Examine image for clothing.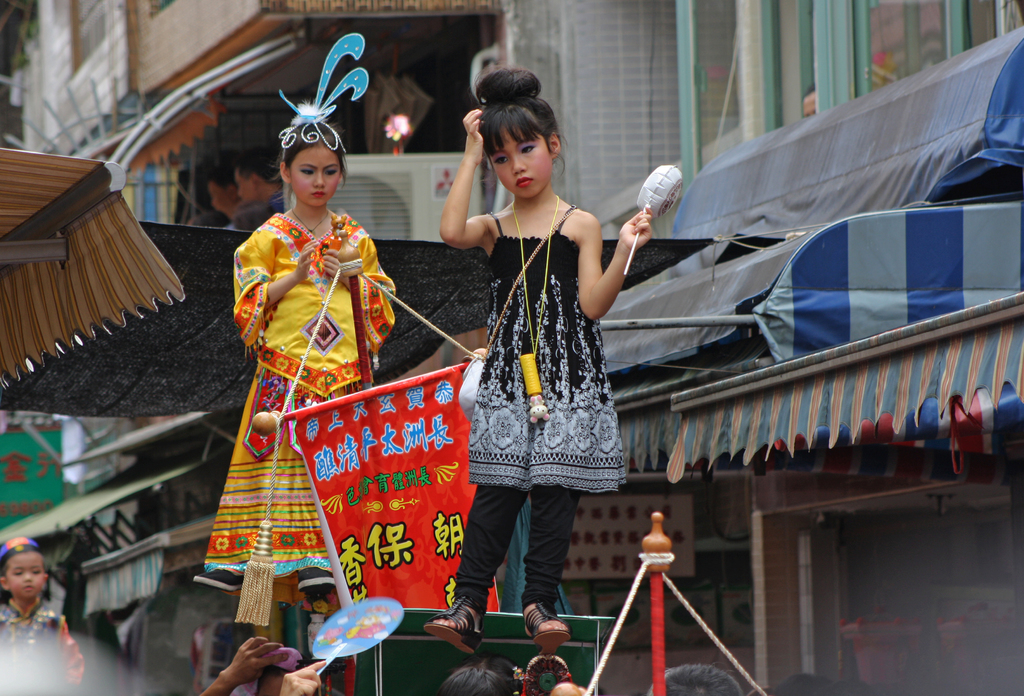
Examination result: <box>468,214,621,618</box>.
